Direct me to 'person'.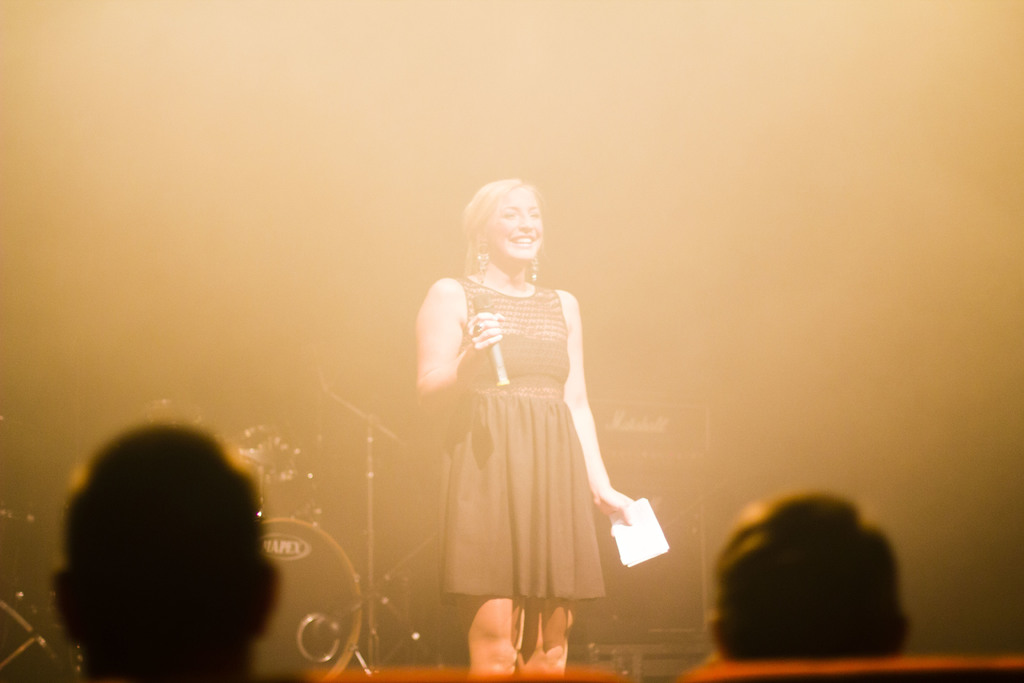
Direction: (417,170,633,674).
